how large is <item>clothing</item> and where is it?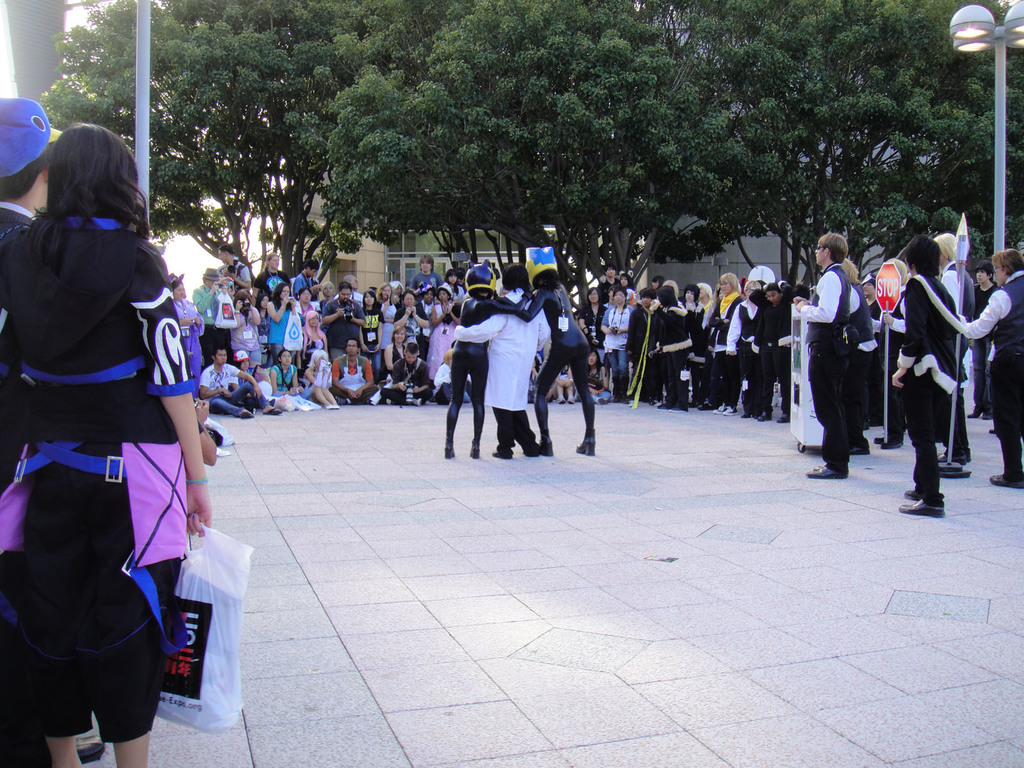
Bounding box: <box>355,306,373,354</box>.
